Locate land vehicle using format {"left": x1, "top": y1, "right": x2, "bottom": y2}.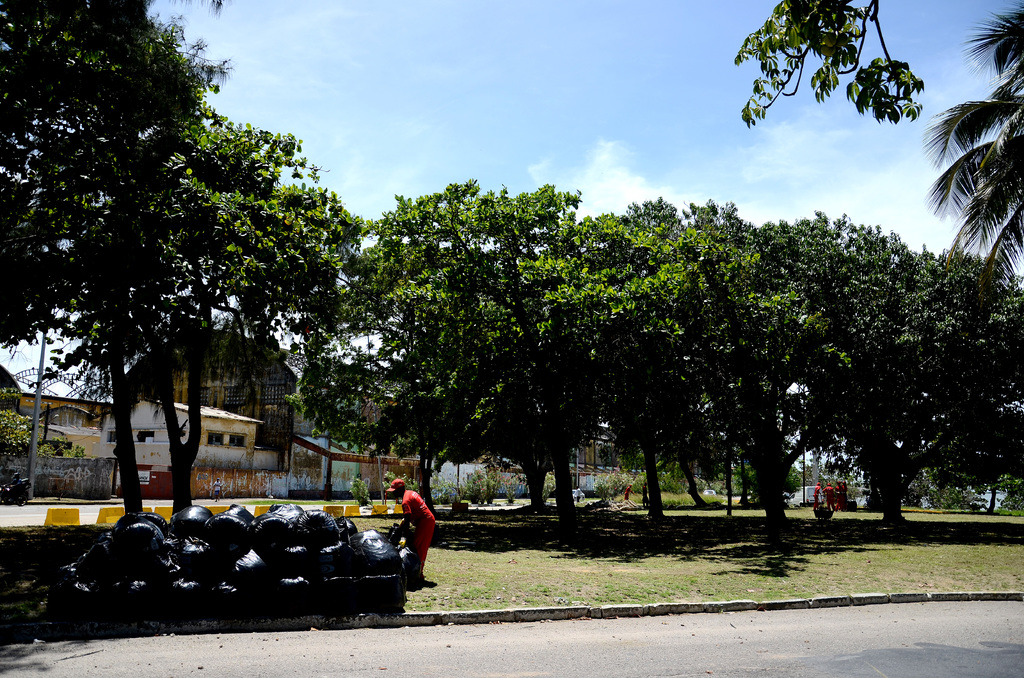
{"left": 705, "top": 491, "right": 714, "bottom": 494}.
